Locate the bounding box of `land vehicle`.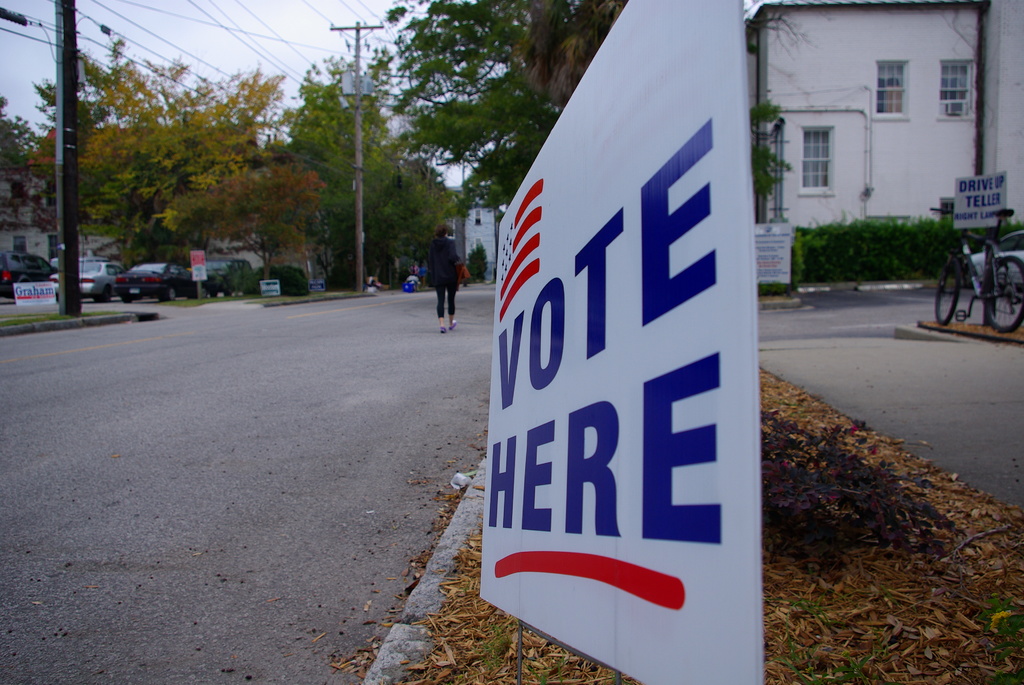
Bounding box: (117, 262, 209, 301).
